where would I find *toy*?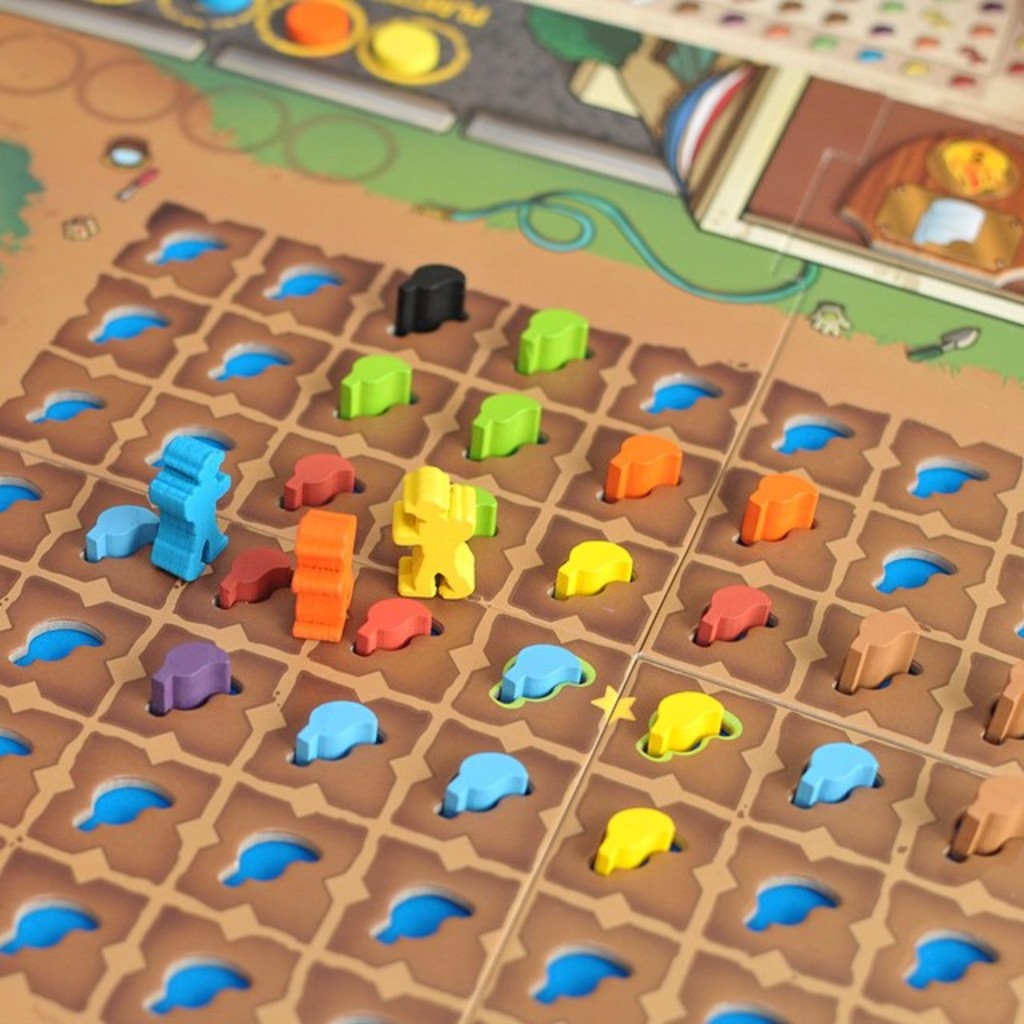
At l=691, t=584, r=776, b=650.
